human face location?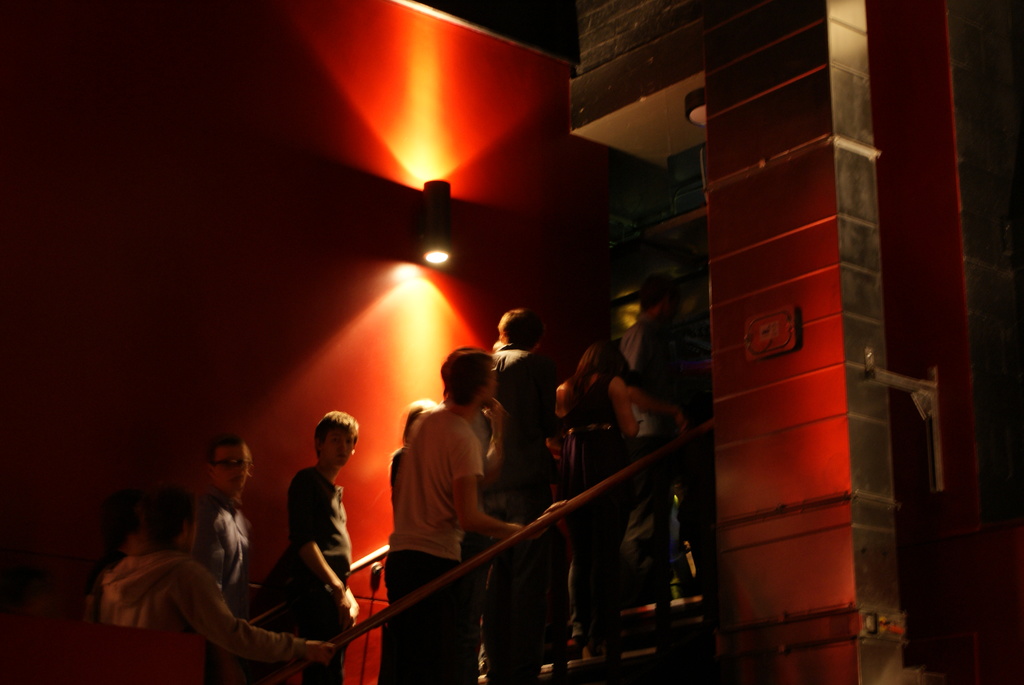
x1=214, y1=443, x2=246, y2=491
